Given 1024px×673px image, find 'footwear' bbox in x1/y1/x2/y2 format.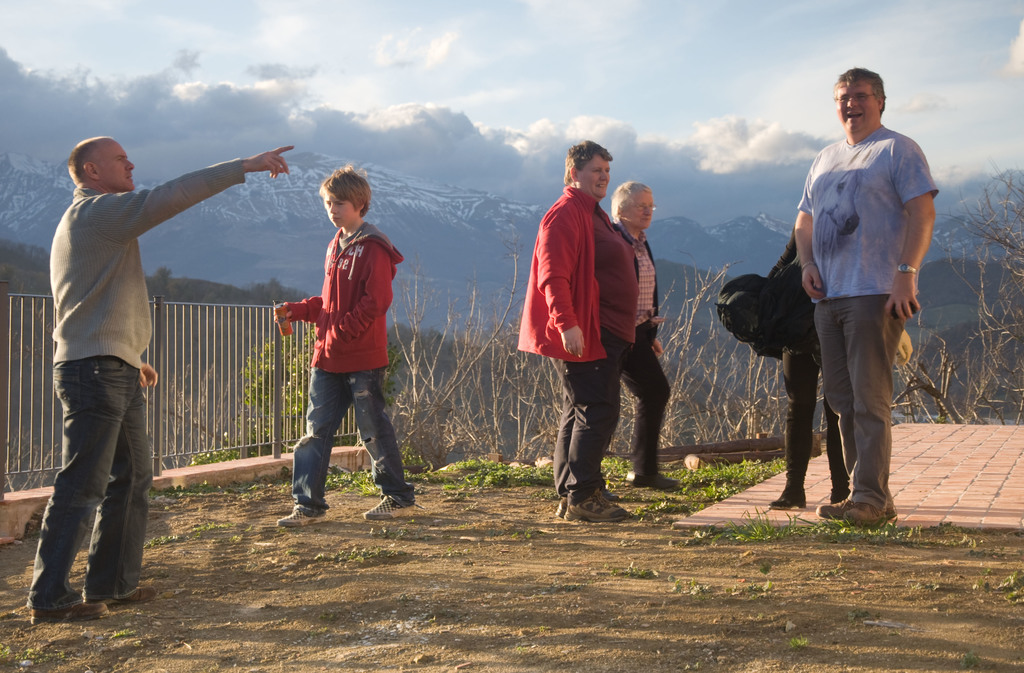
362/495/413/521.
